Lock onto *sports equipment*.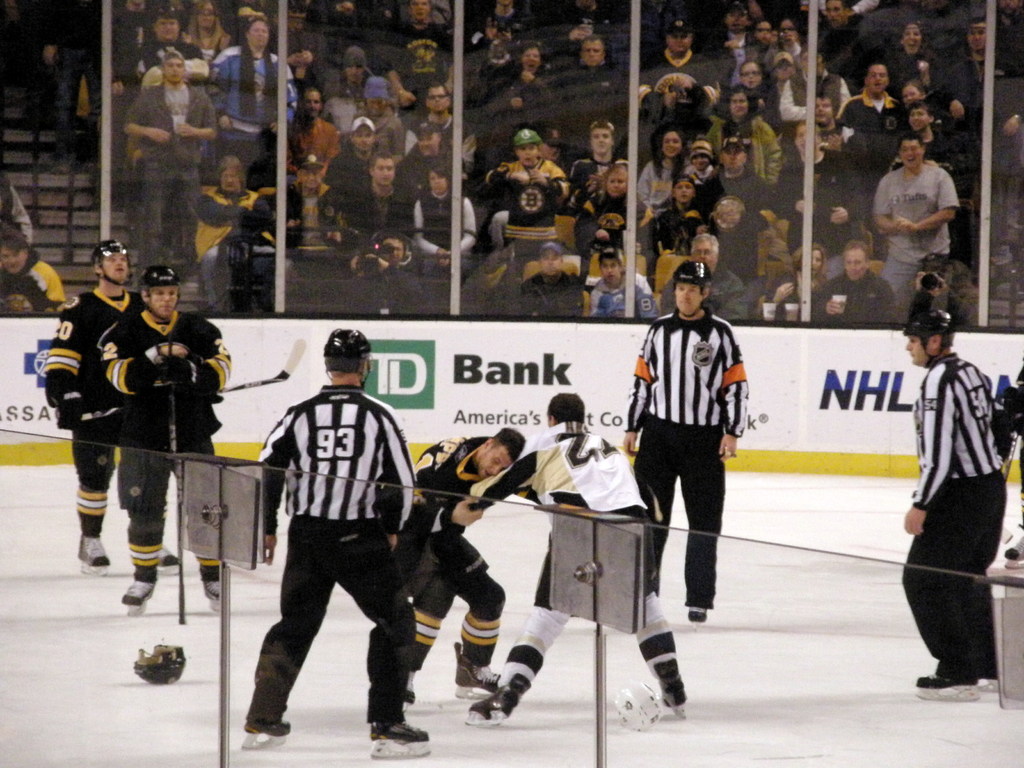
Locked: l=453, t=643, r=499, b=701.
